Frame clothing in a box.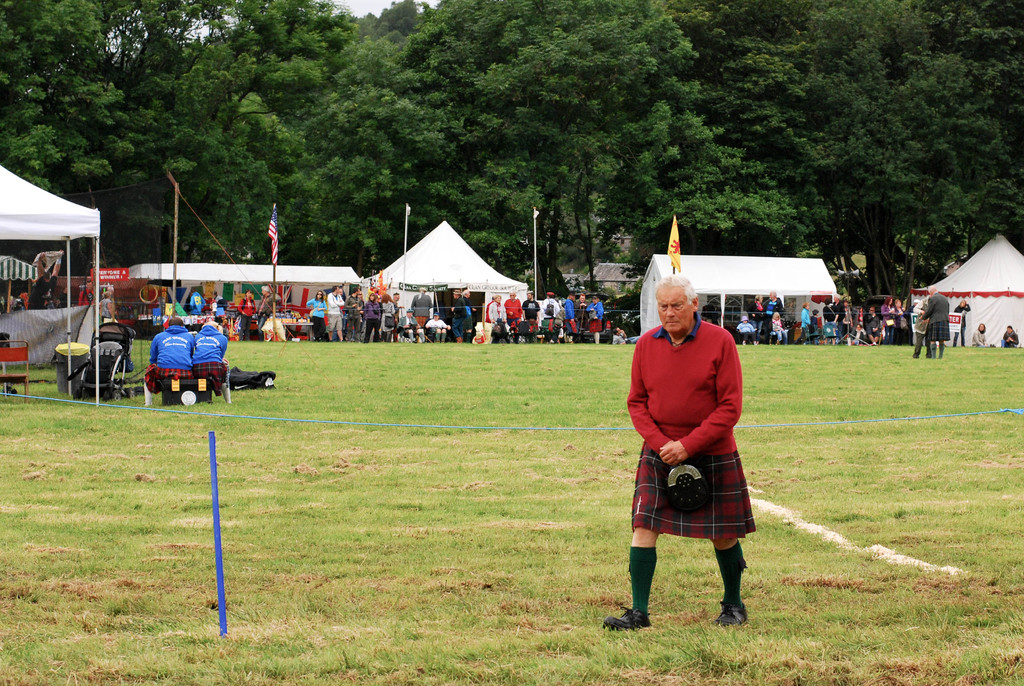
box=[800, 301, 817, 345].
